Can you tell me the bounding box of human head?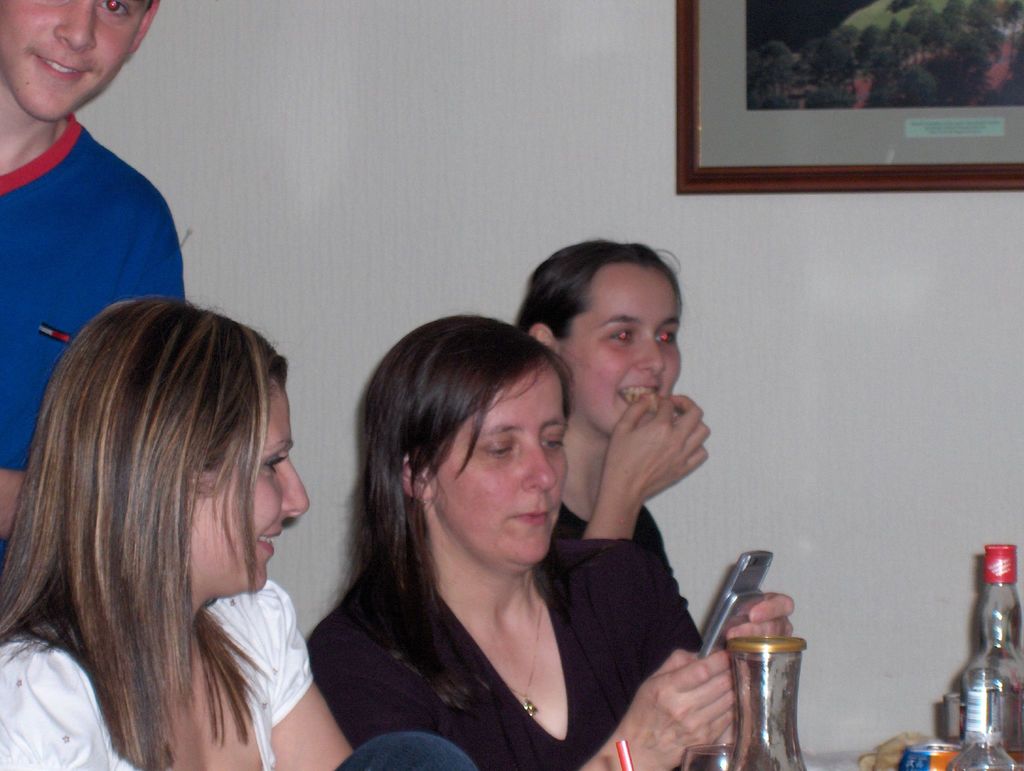
(x1=517, y1=242, x2=679, y2=436).
